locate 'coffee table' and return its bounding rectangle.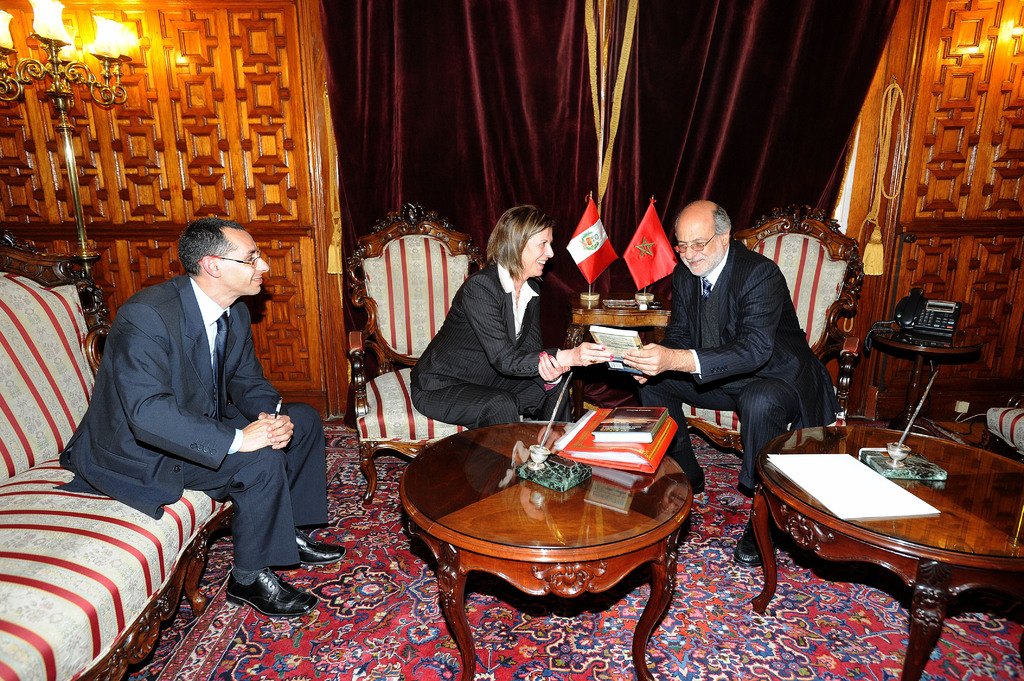
bbox=(427, 440, 697, 673).
